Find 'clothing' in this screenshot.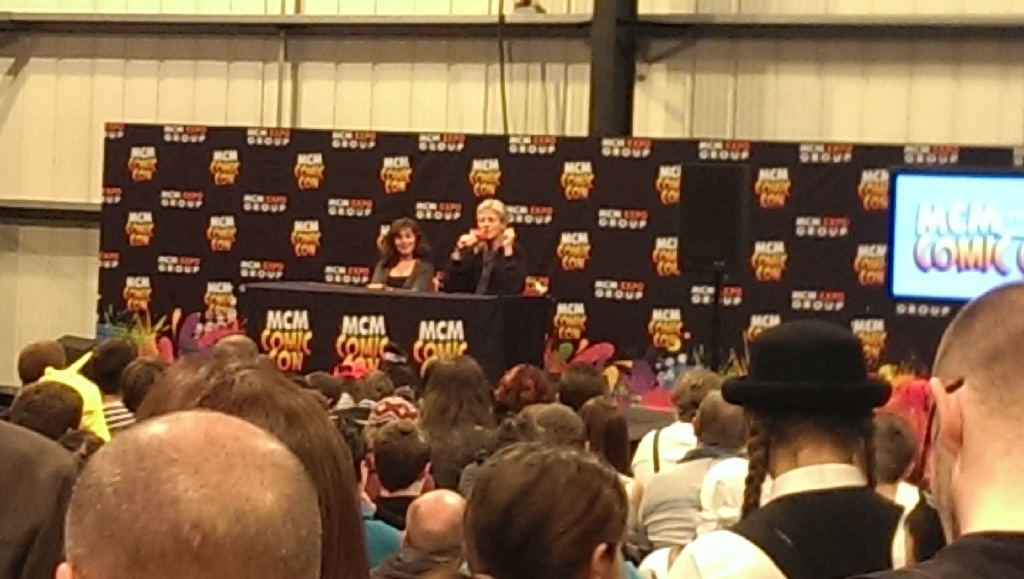
The bounding box for 'clothing' is [365, 497, 402, 568].
